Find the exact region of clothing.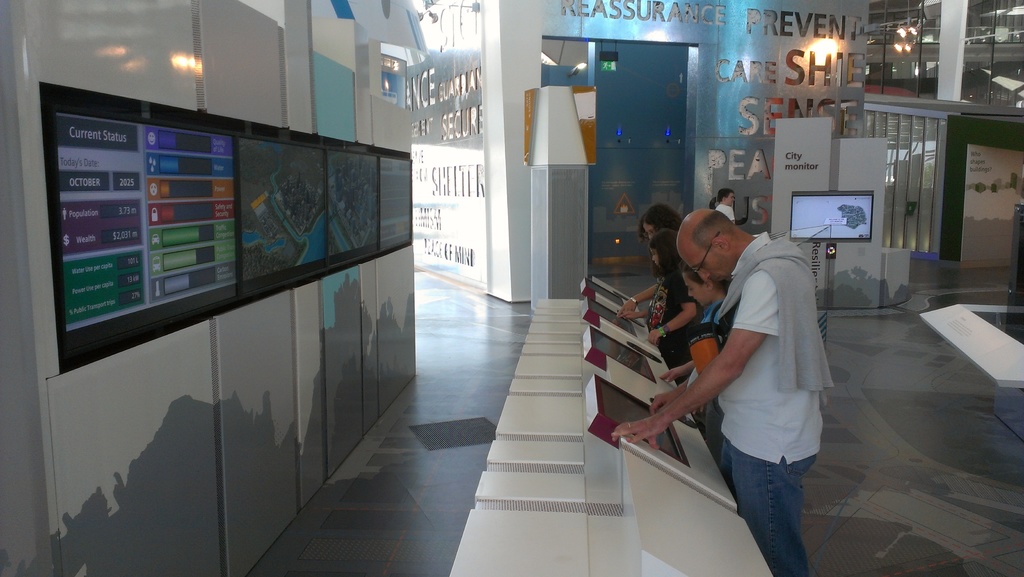
Exact region: [x1=689, y1=202, x2=835, y2=548].
